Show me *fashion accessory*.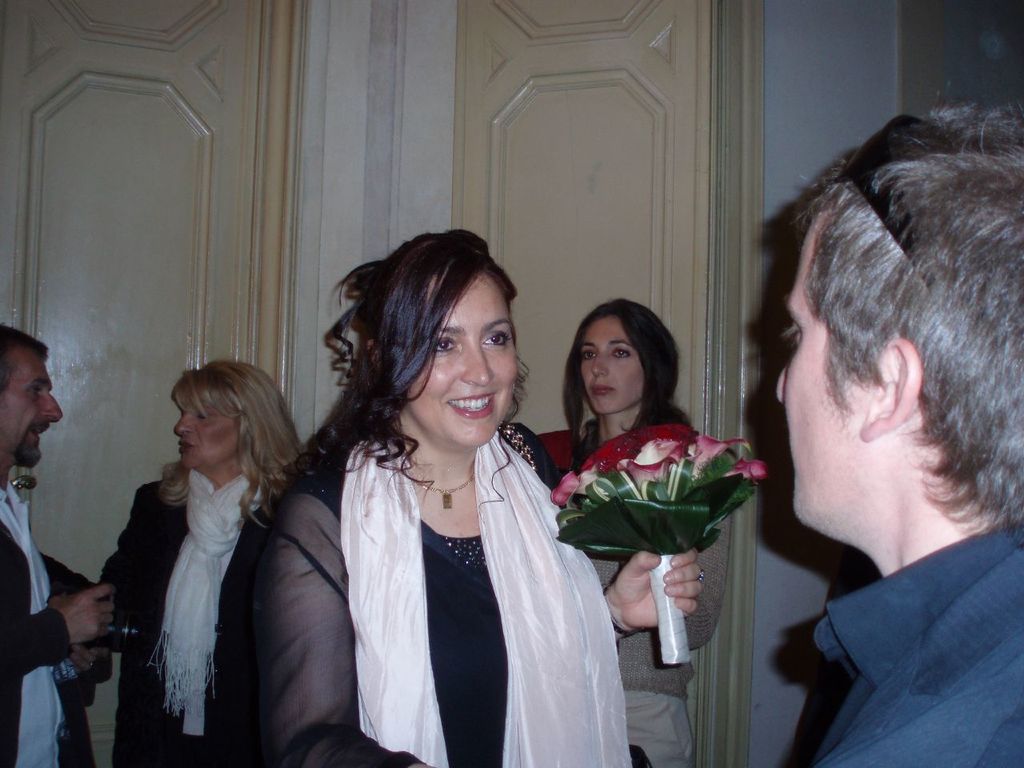
*fashion accessory* is here: region(143, 462, 266, 718).
